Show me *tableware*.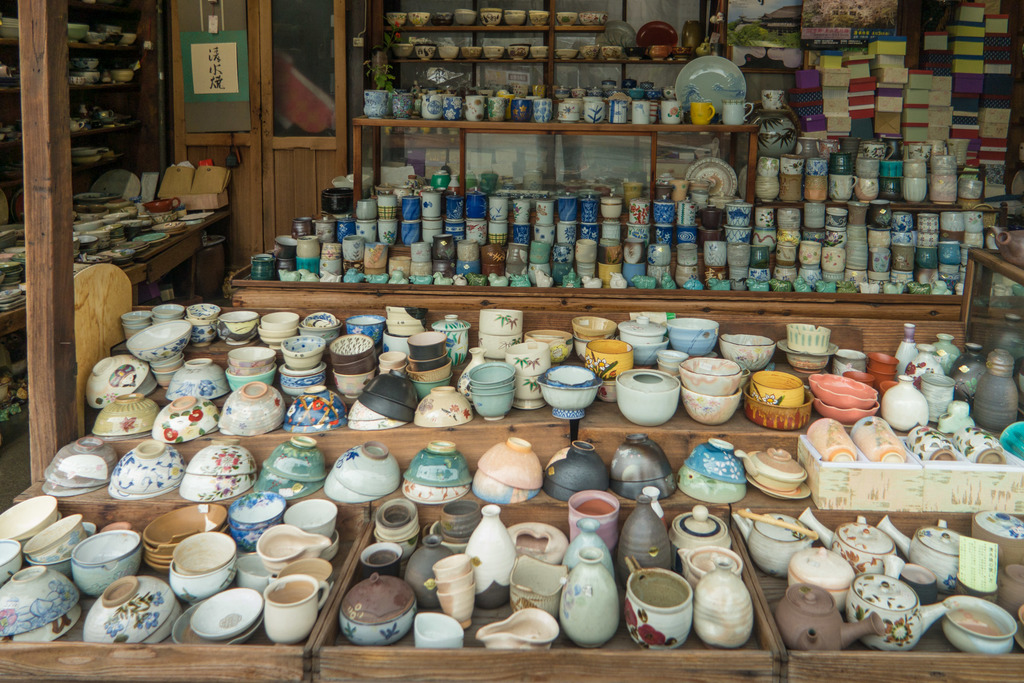
*tableware* is here: [872, 370, 893, 385].
